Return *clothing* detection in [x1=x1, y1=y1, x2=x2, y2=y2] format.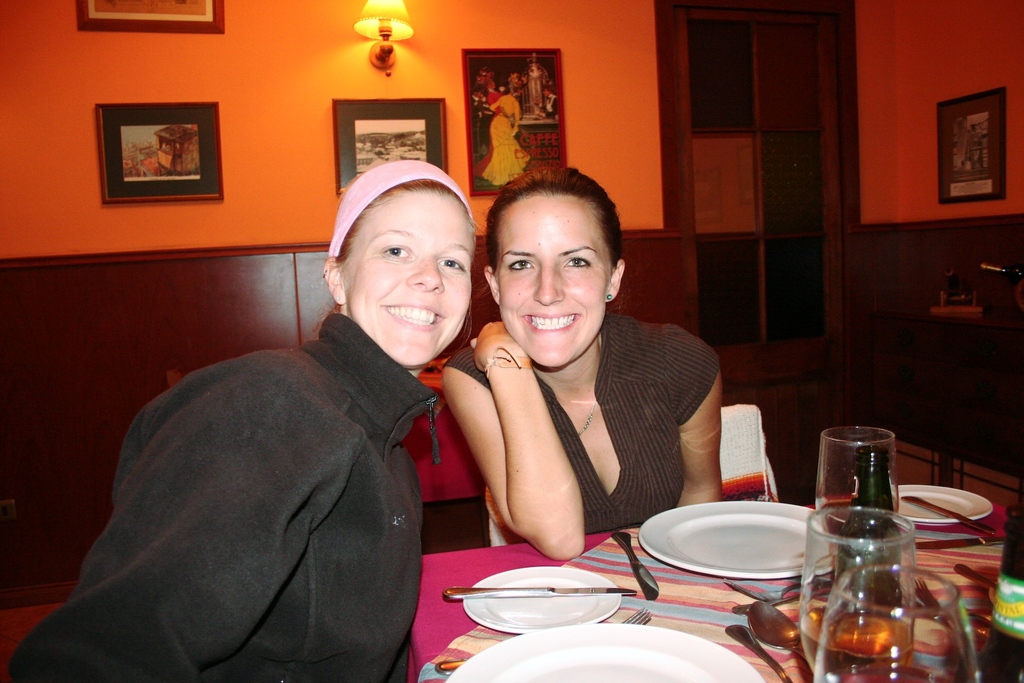
[x1=0, y1=310, x2=449, y2=682].
